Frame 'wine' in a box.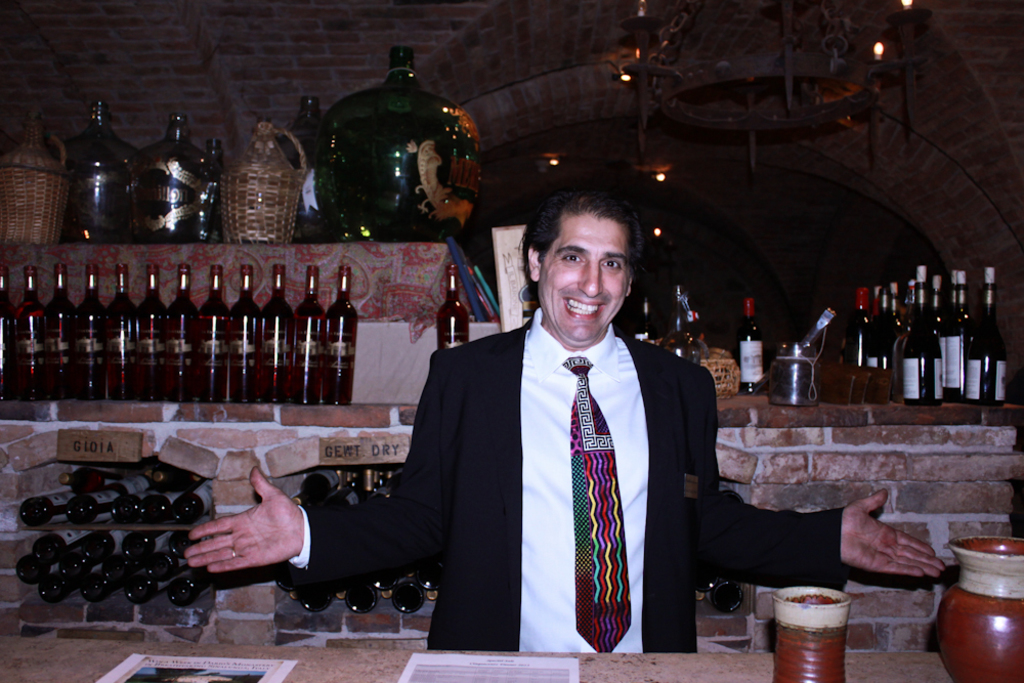
x1=336, y1=585, x2=347, y2=598.
